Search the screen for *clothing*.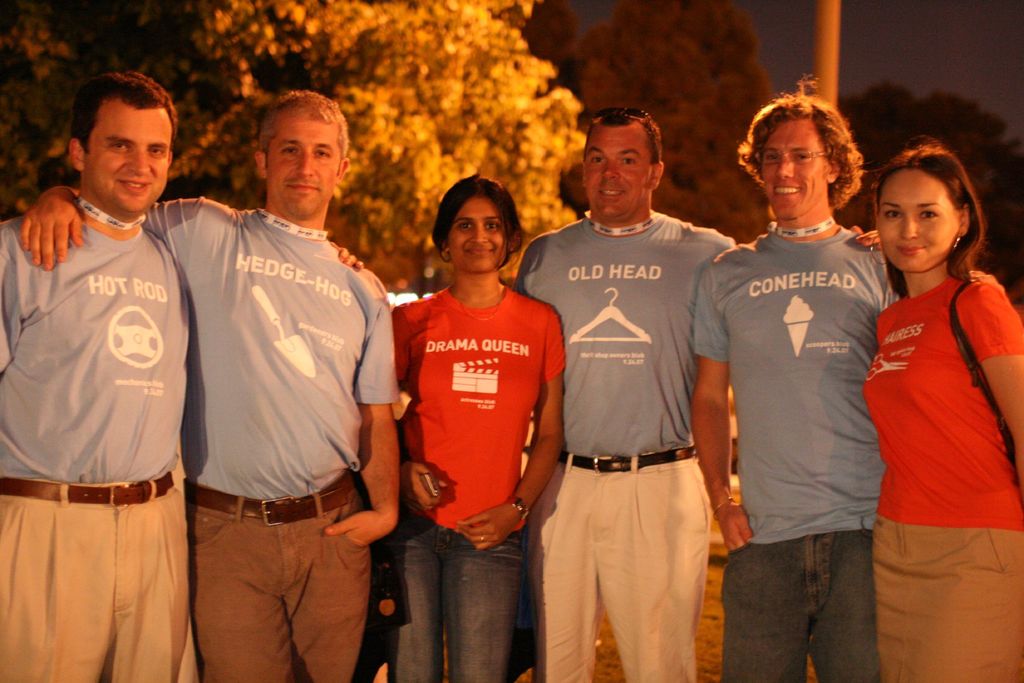
Found at 524:456:714:682.
